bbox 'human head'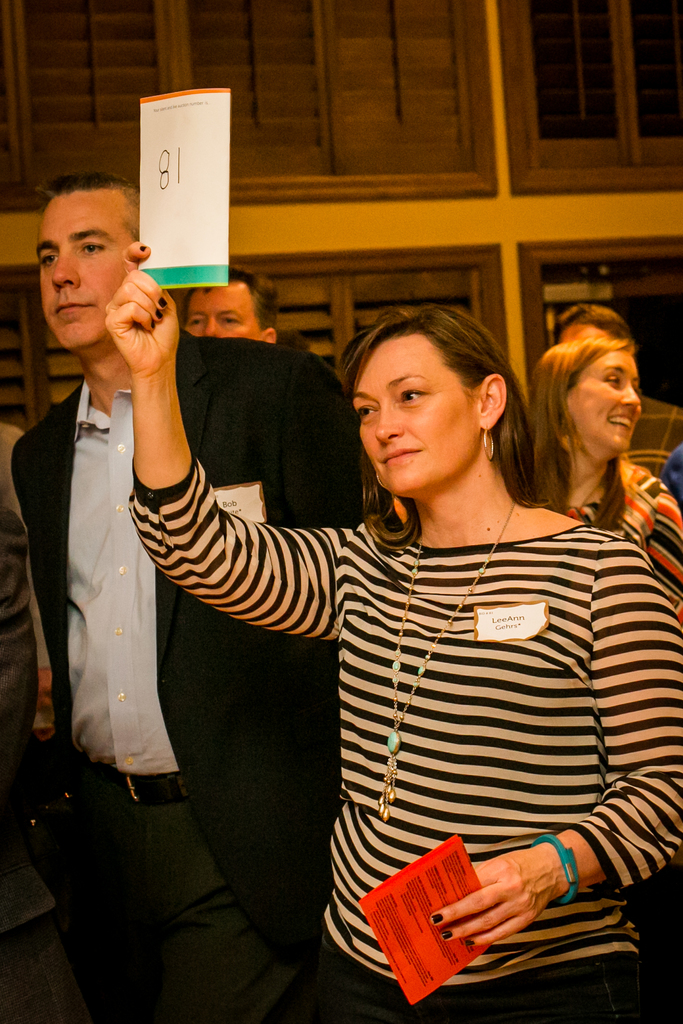
(x1=180, y1=264, x2=279, y2=344)
